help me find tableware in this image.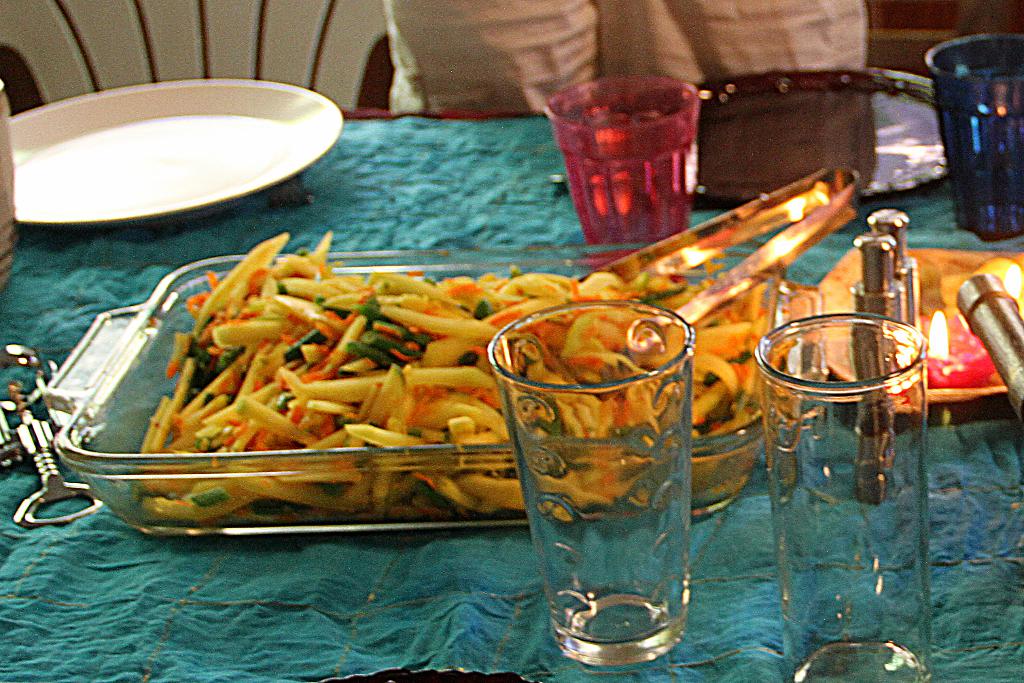
Found it: bbox=(545, 79, 699, 269).
